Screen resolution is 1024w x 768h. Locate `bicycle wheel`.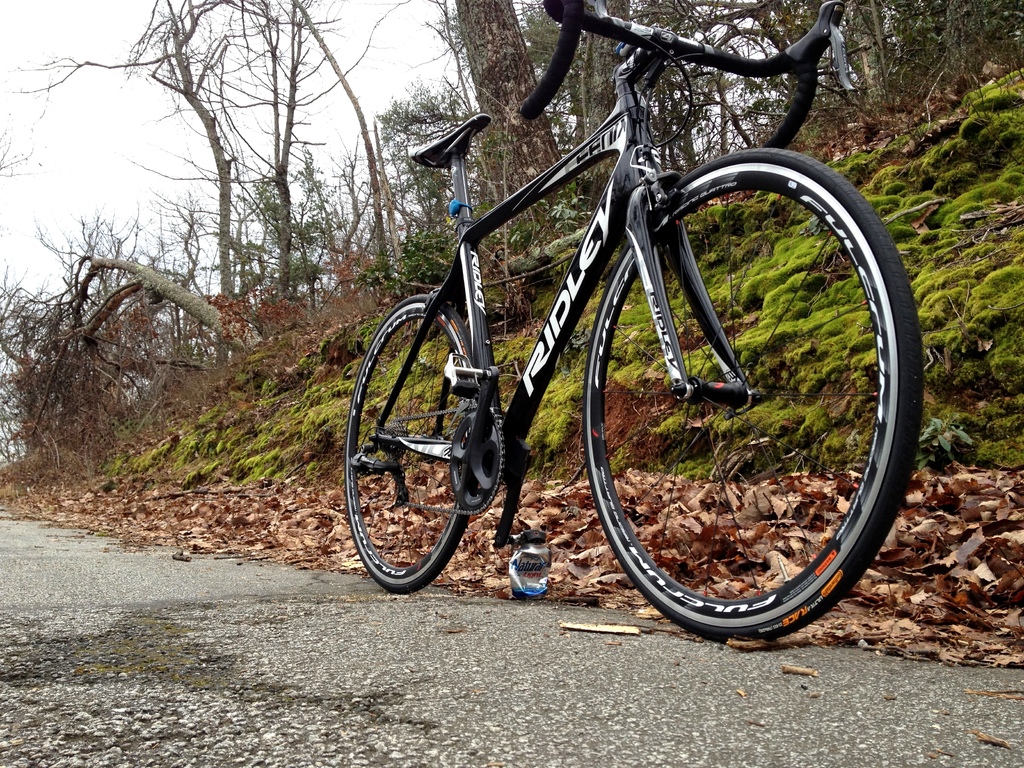
[340, 291, 475, 596].
